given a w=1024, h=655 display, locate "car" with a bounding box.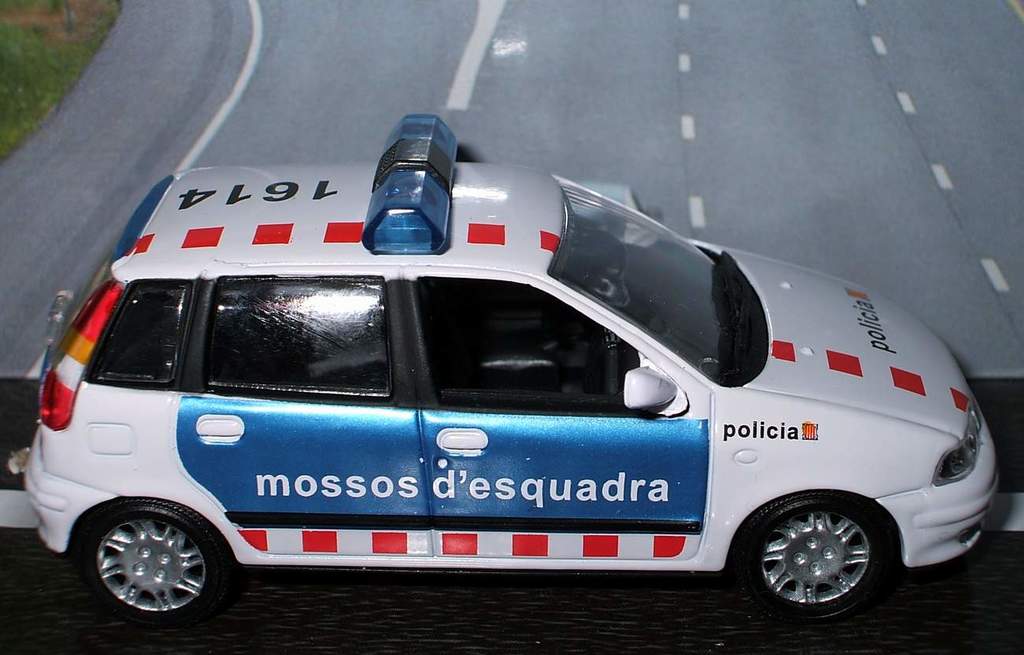
Located: [x1=8, y1=115, x2=1000, y2=627].
